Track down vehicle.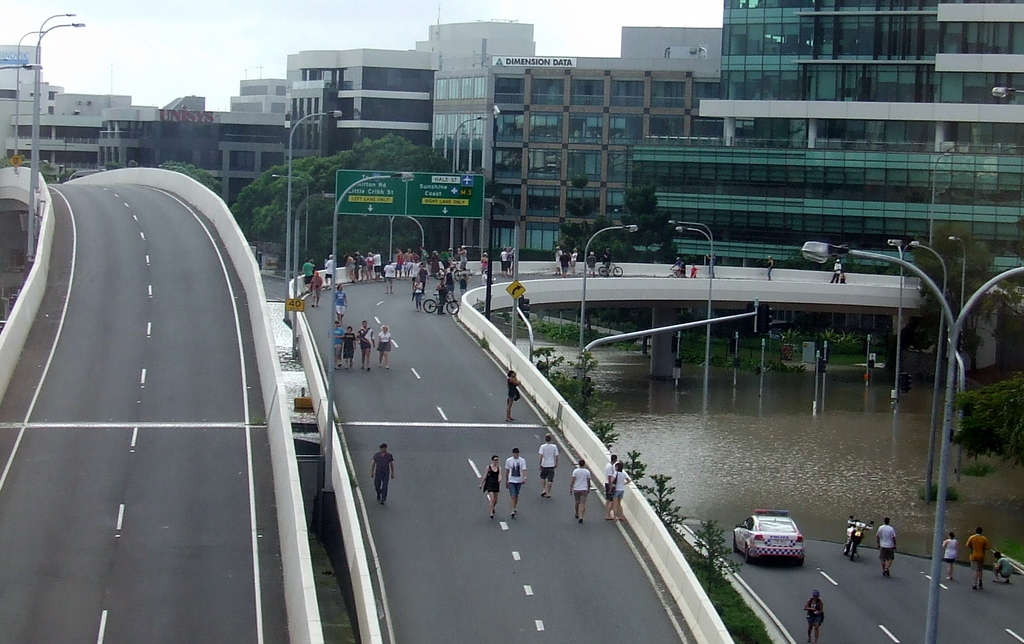
Tracked to [left=596, top=259, right=625, bottom=280].
